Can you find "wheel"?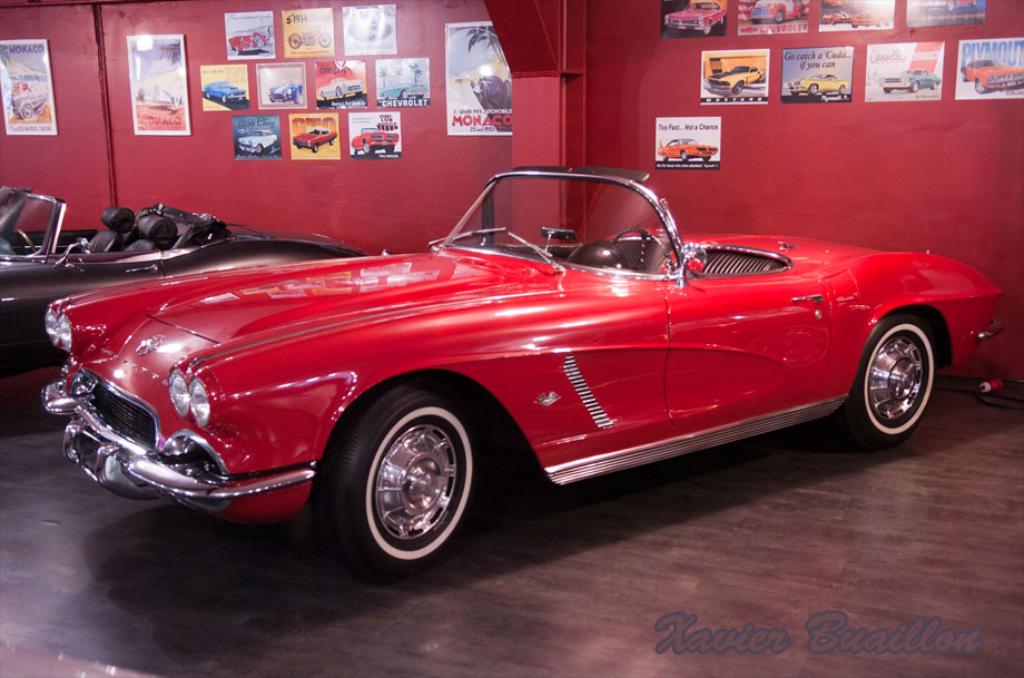
Yes, bounding box: [x1=732, y1=79, x2=745, y2=96].
